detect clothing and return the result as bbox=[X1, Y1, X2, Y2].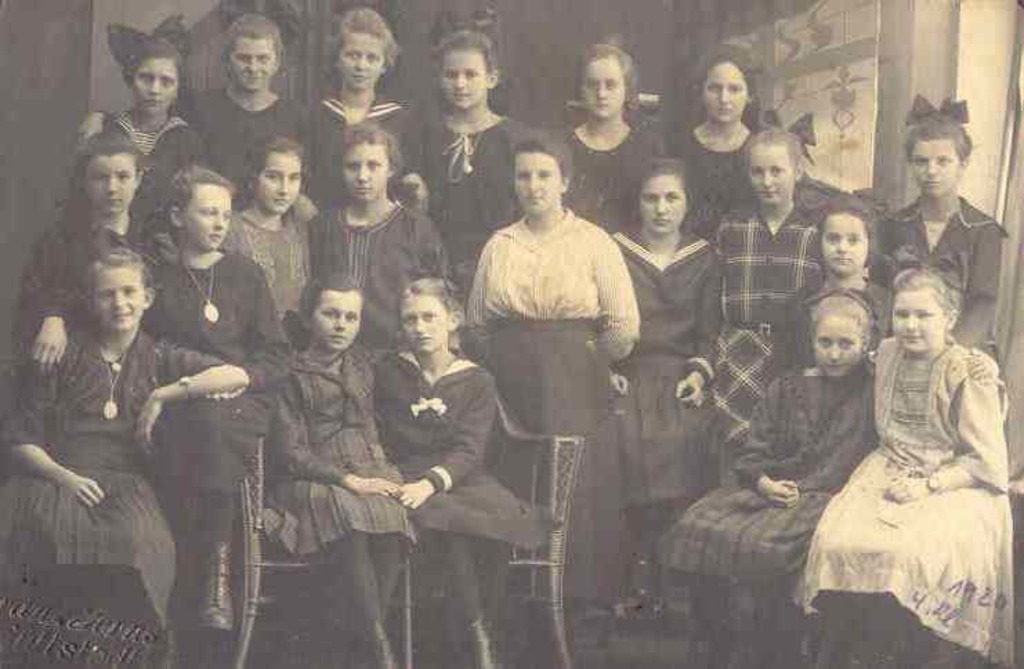
bbox=[198, 87, 294, 249].
